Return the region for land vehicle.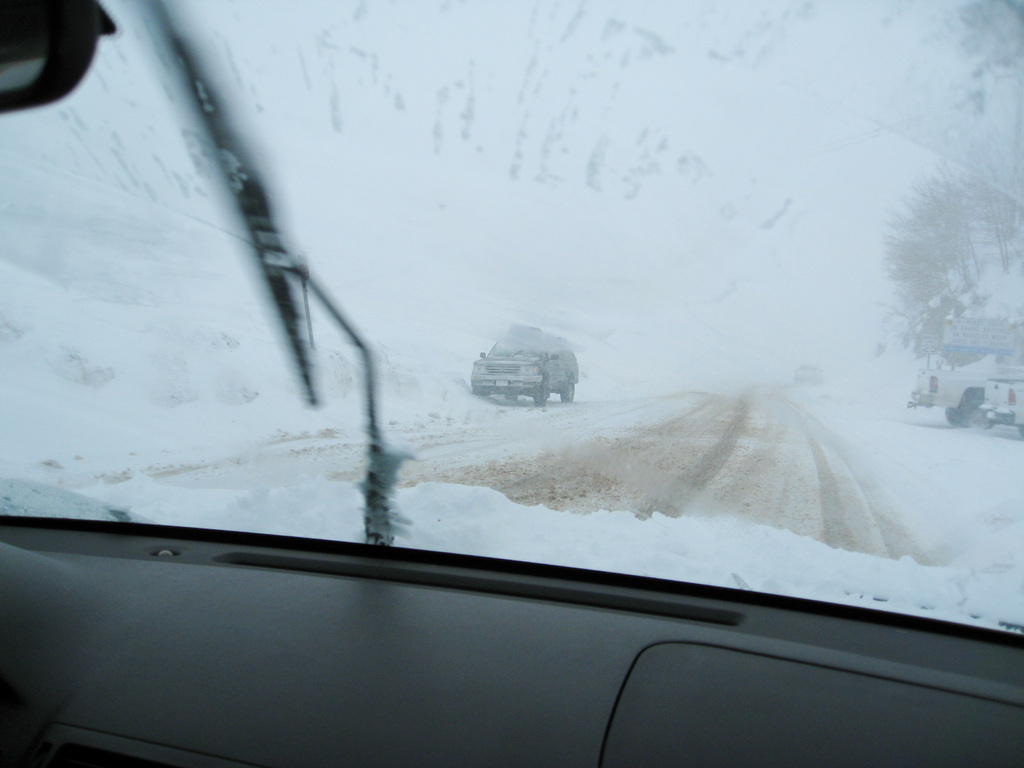
906:346:1021:422.
